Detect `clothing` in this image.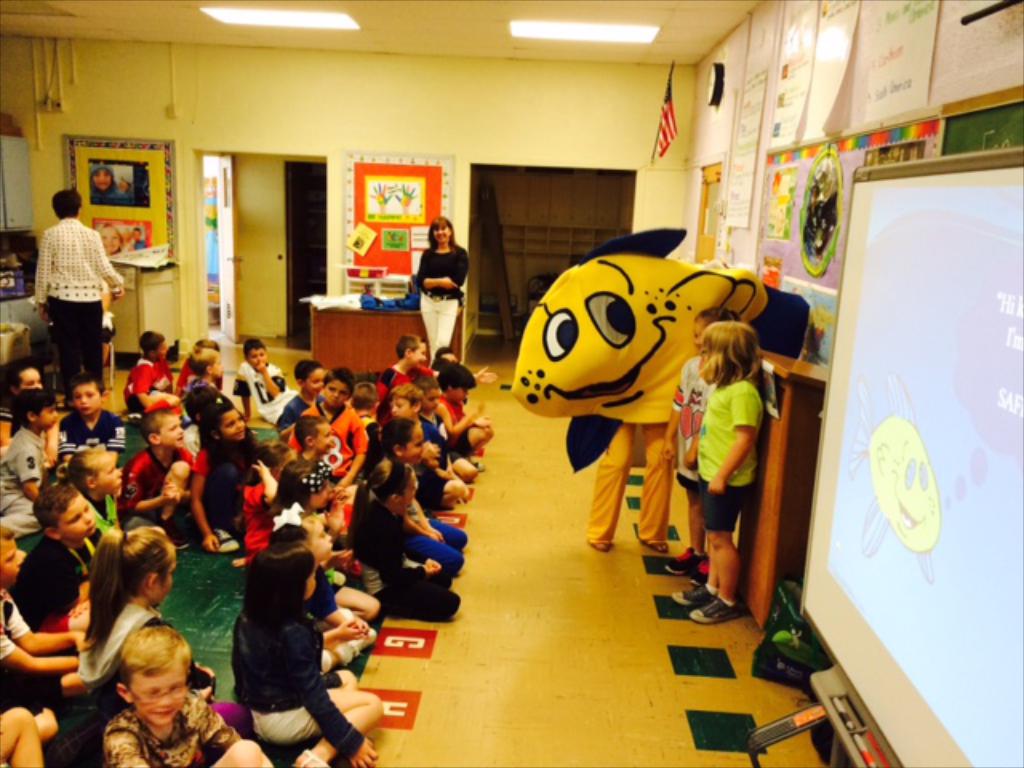
Detection: pyautogui.locateOnScreen(29, 218, 128, 389).
